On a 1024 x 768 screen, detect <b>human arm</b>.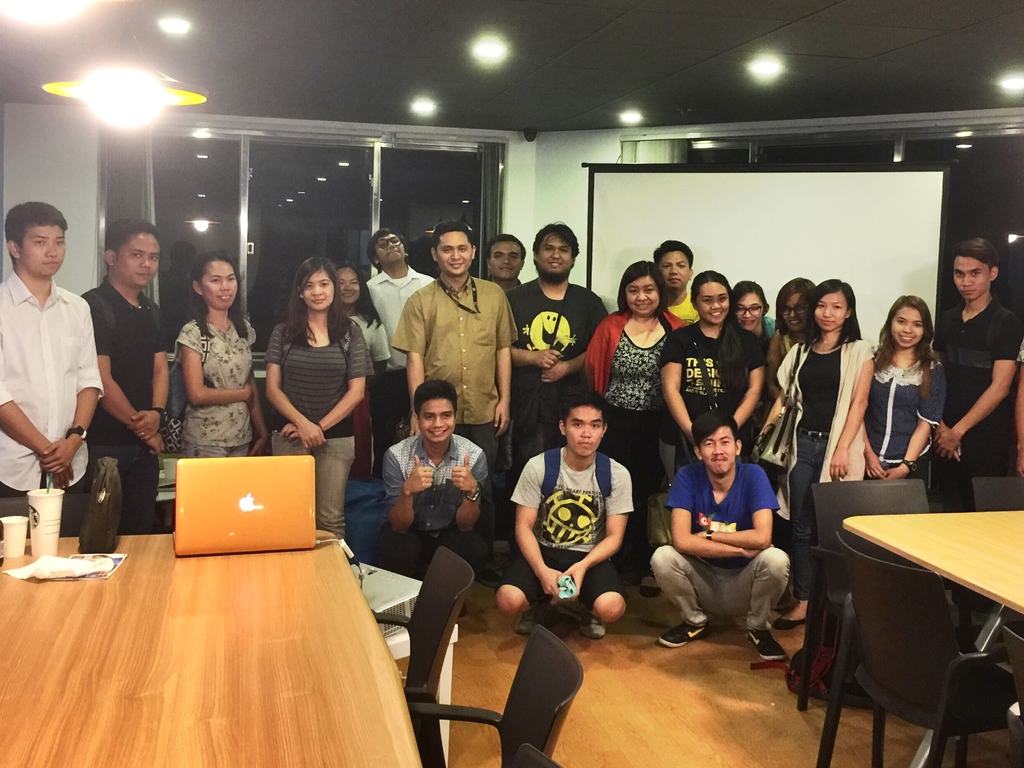
{"x1": 492, "y1": 290, "x2": 517, "y2": 436}.
